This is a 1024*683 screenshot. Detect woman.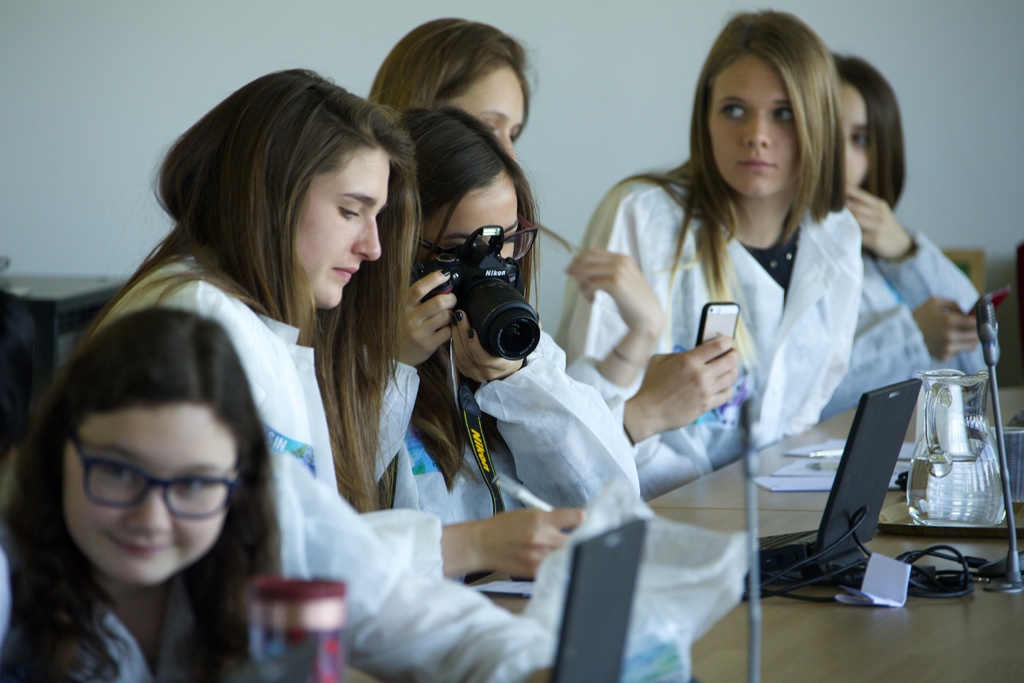
<region>383, 104, 641, 584</region>.
